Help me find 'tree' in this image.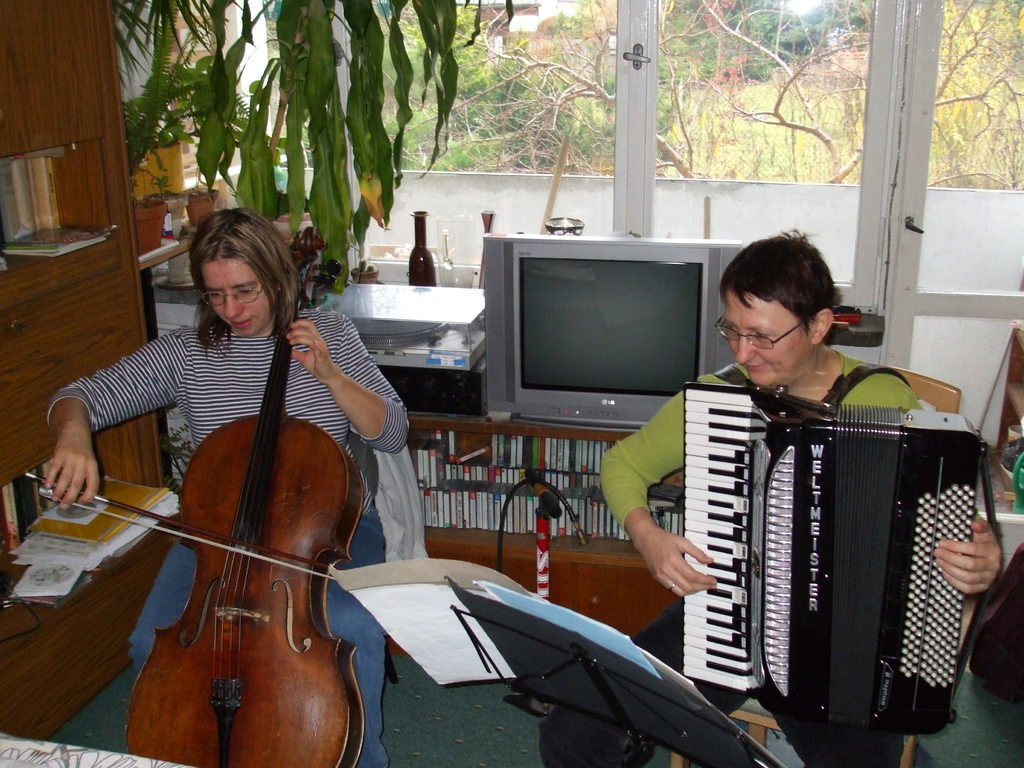
Found it: <region>123, 0, 488, 292</region>.
